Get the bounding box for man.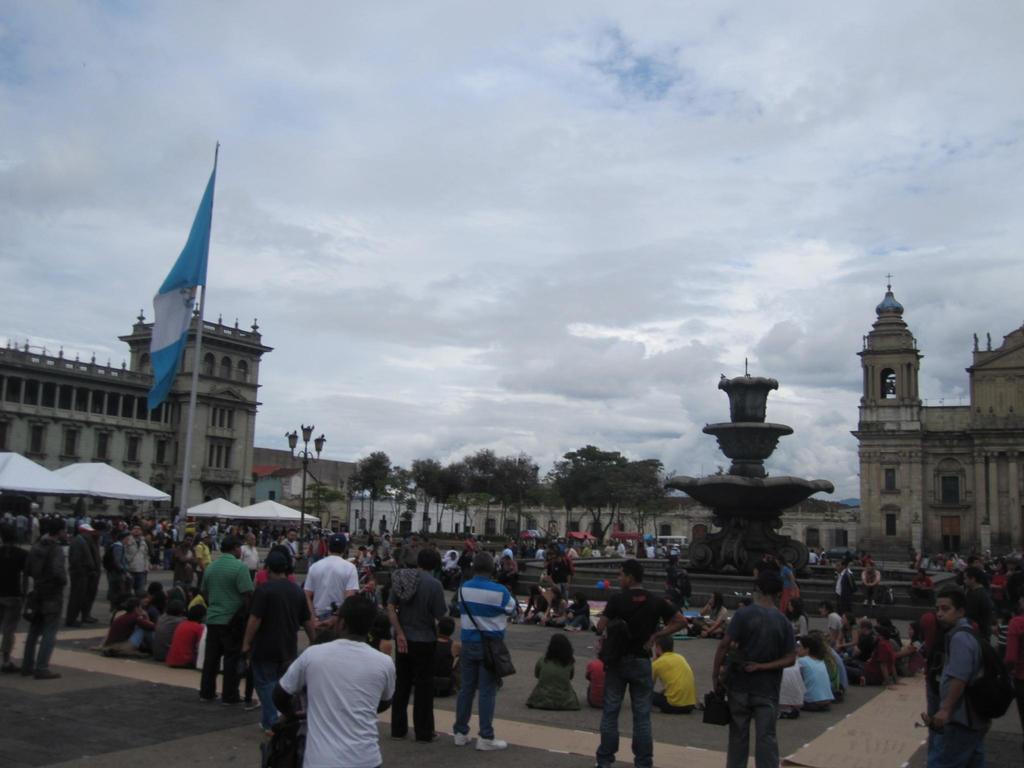
bbox(237, 535, 259, 582).
